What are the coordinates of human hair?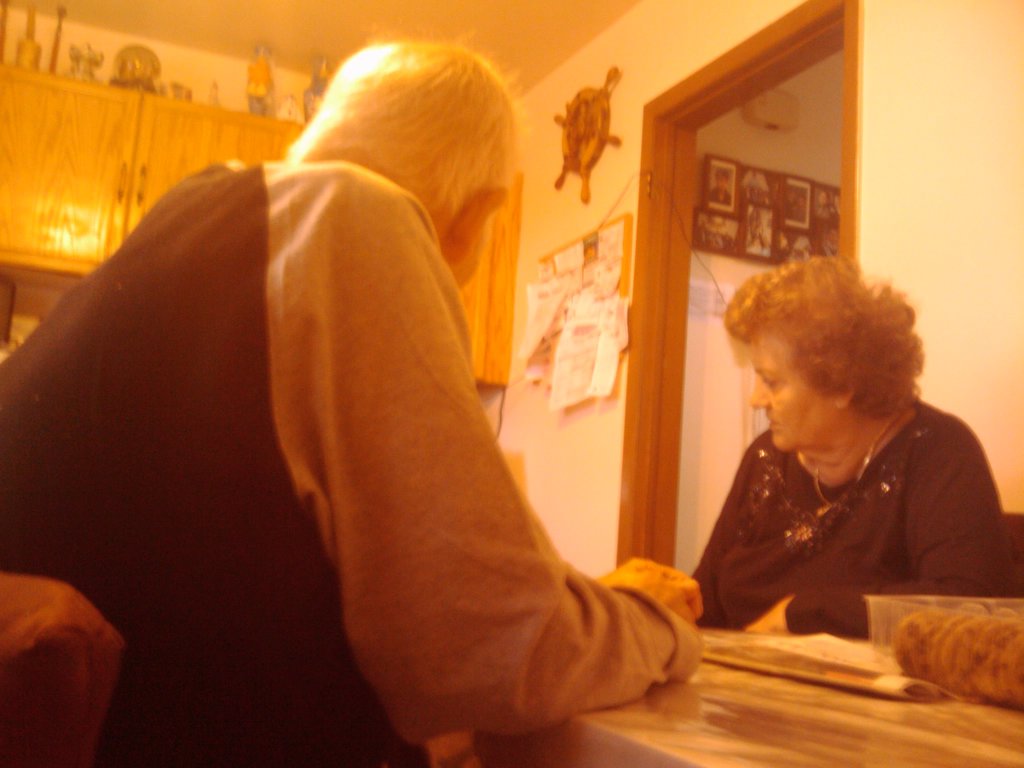
725, 250, 926, 417.
